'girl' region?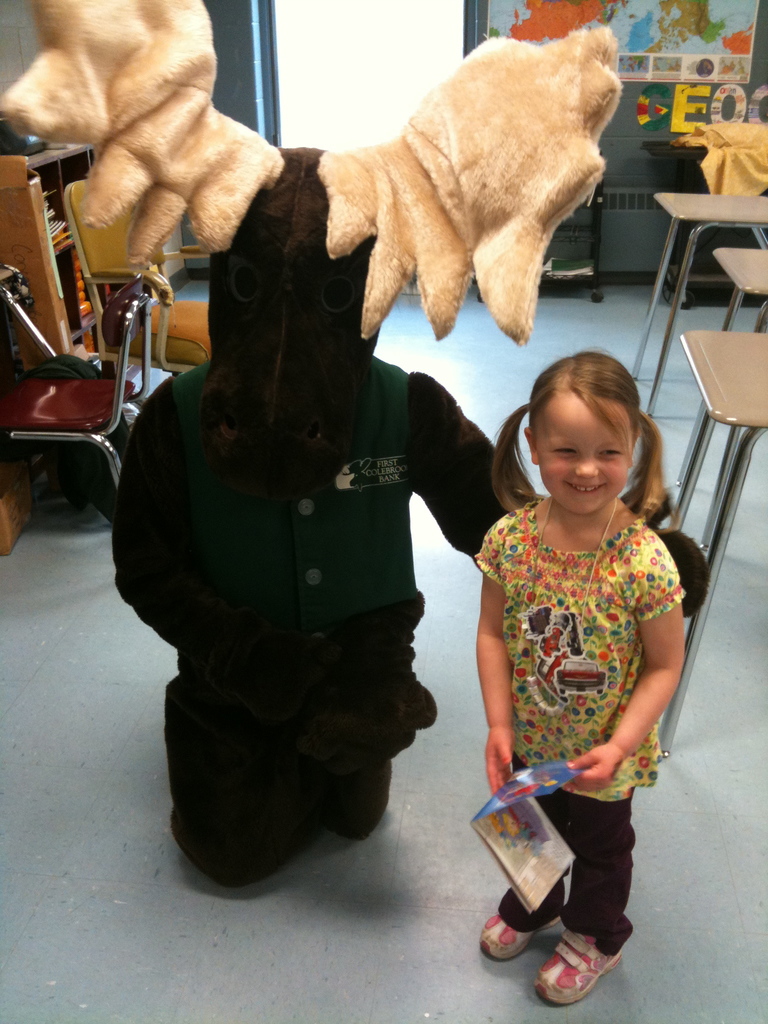
detection(471, 348, 696, 1009)
